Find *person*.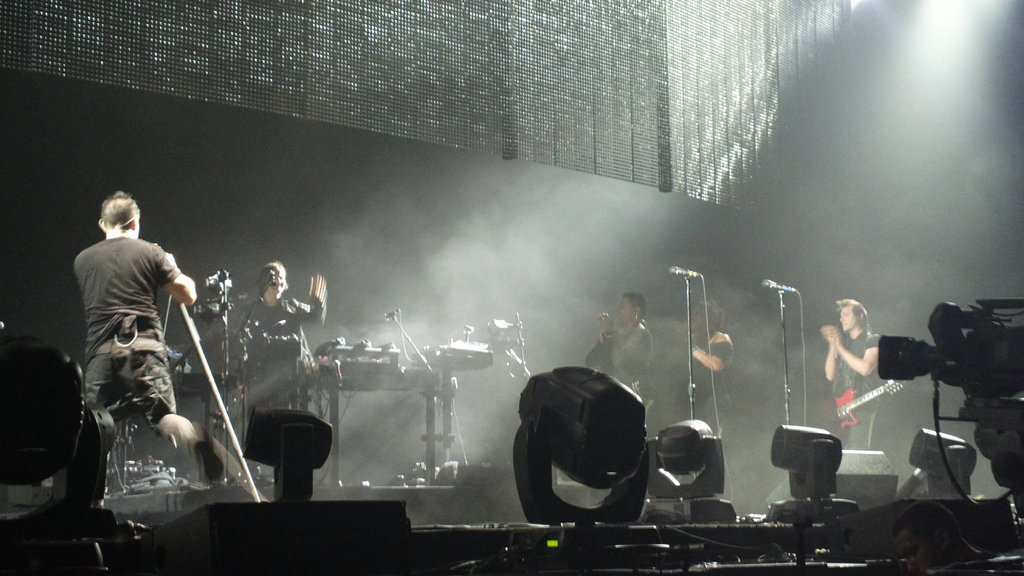
select_region(820, 291, 914, 453).
